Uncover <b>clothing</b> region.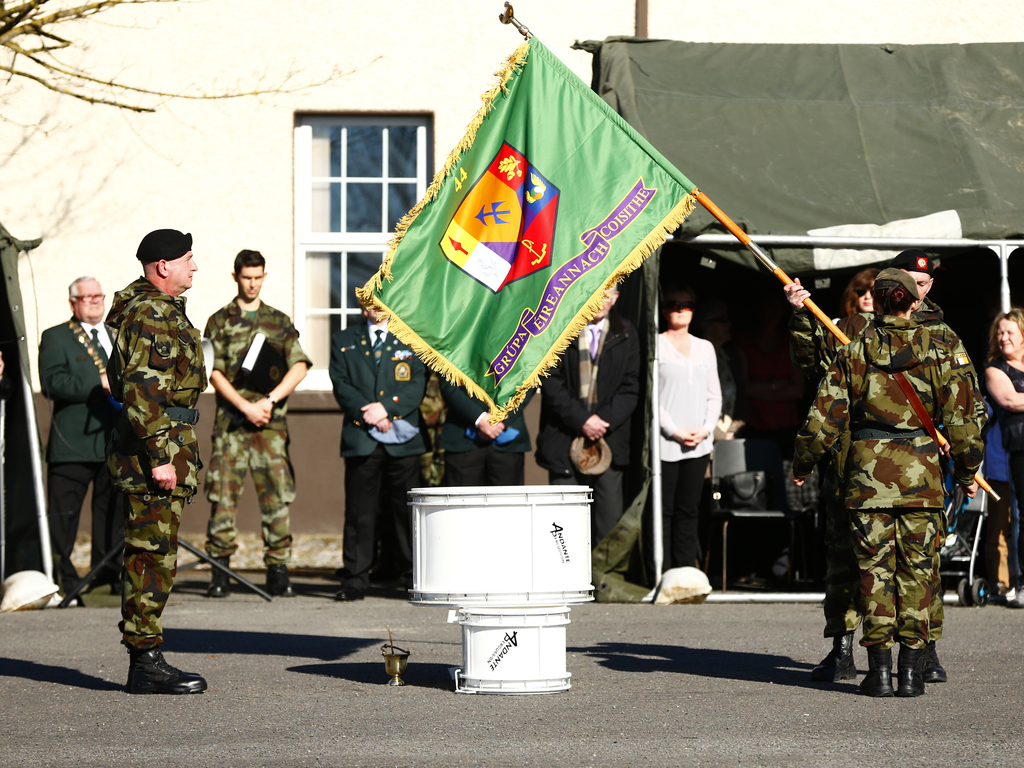
Uncovered: detection(637, 331, 714, 457).
